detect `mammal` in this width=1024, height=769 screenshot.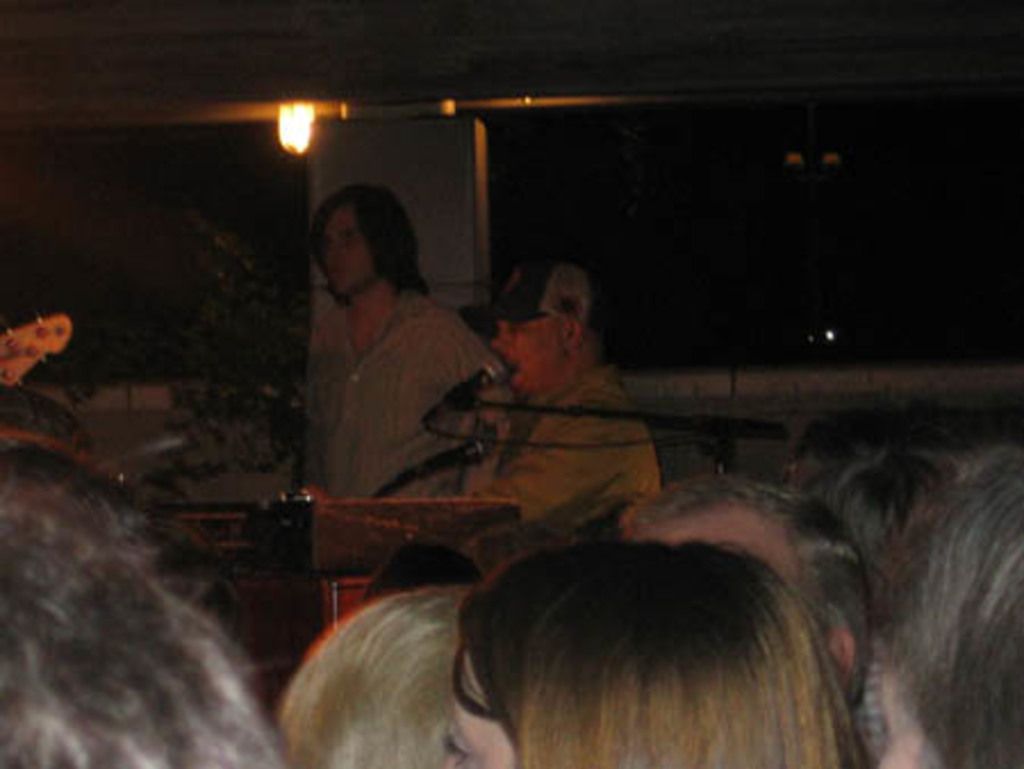
Detection: left=300, top=171, right=528, bottom=498.
